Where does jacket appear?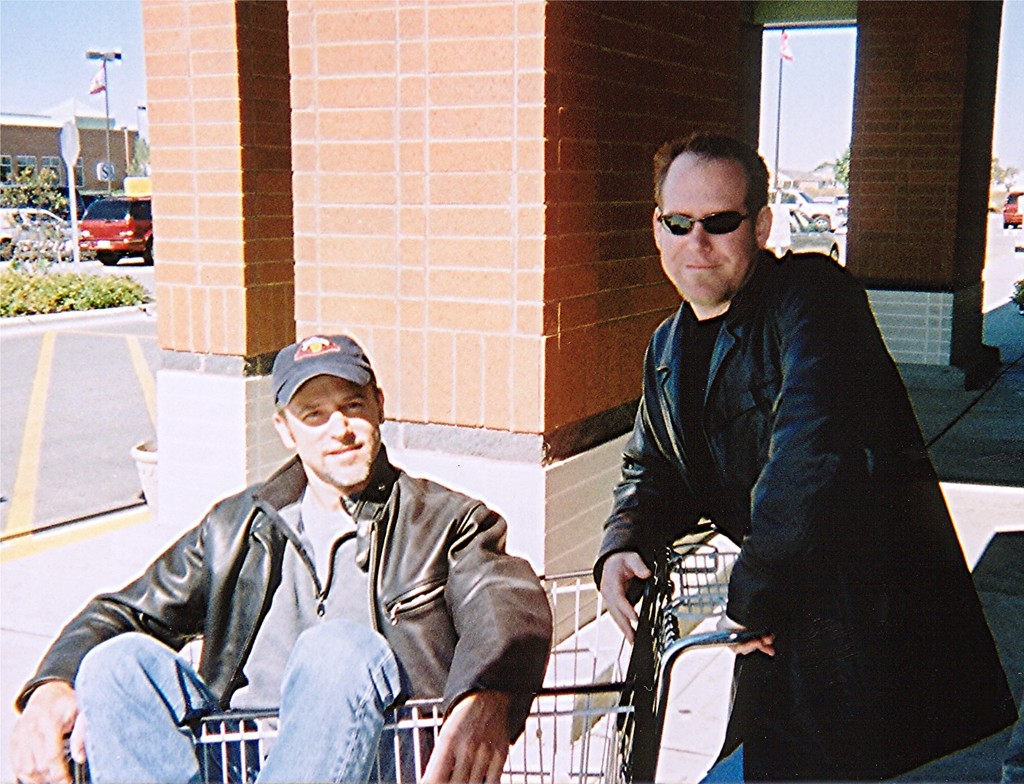
Appears at {"left": 77, "top": 404, "right": 533, "bottom": 763}.
